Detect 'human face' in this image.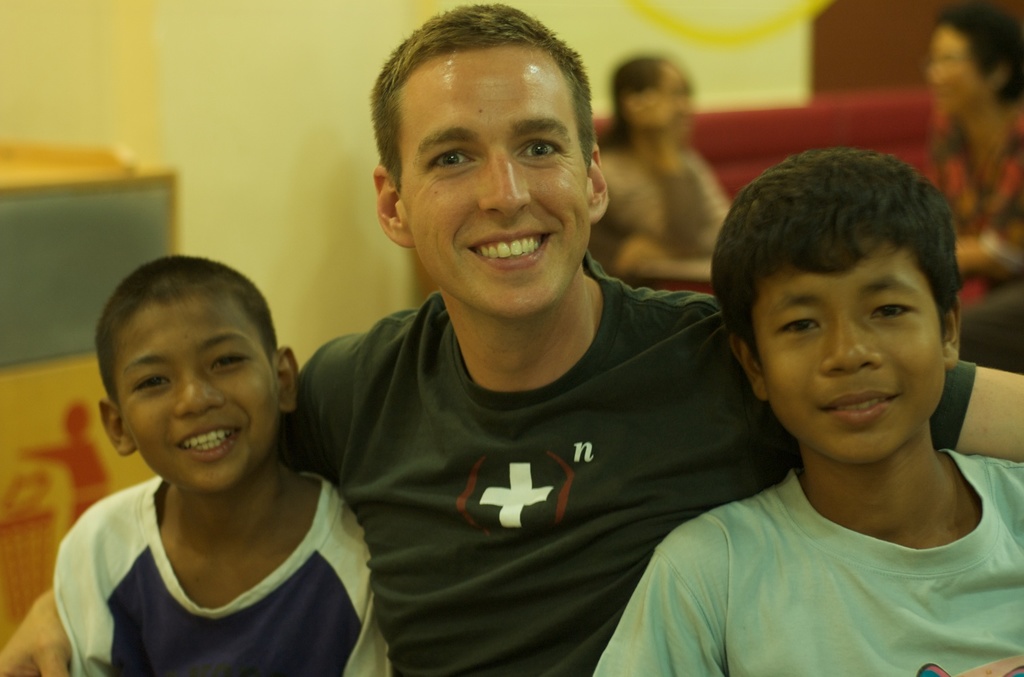
Detection: BBox(660, 64, 694, 136).
